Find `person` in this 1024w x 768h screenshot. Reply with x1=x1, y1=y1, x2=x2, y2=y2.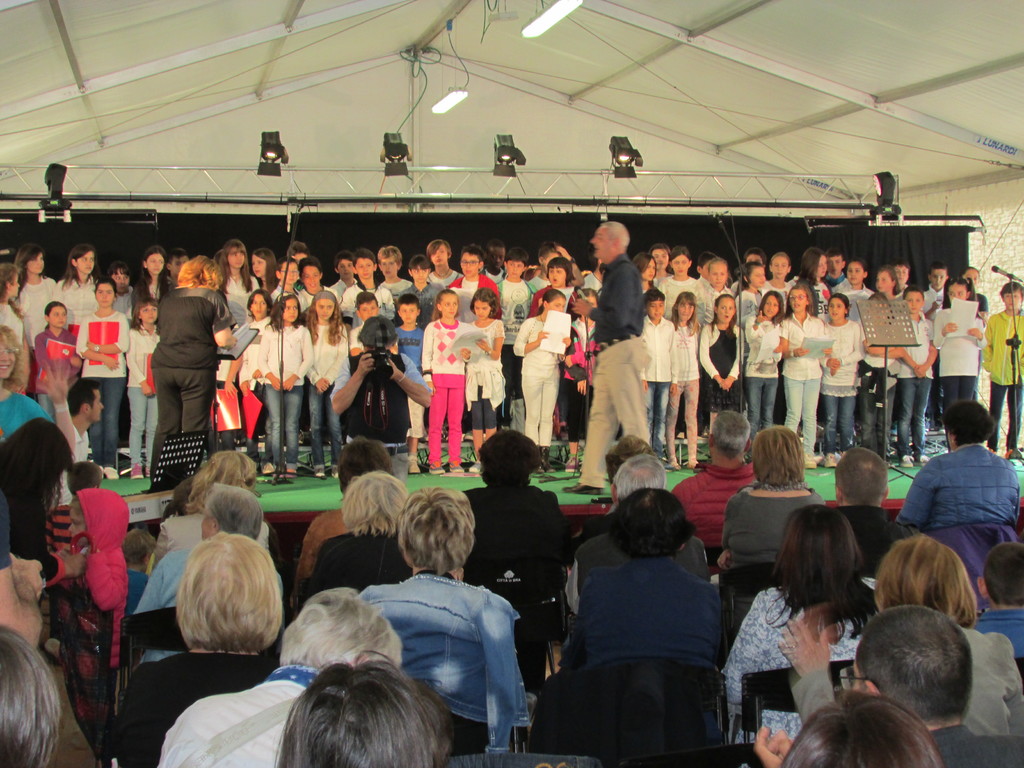
x1=362, y1=482, x2=523, y2=739.
